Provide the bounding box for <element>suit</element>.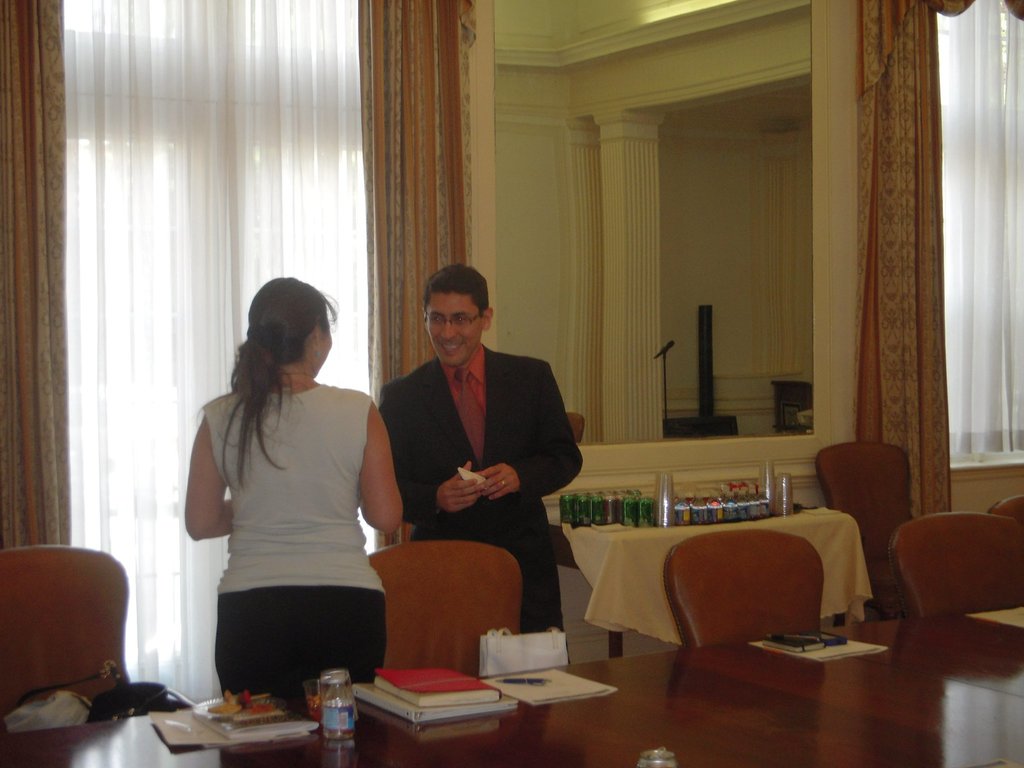
region(367, 290, 580, 663).
